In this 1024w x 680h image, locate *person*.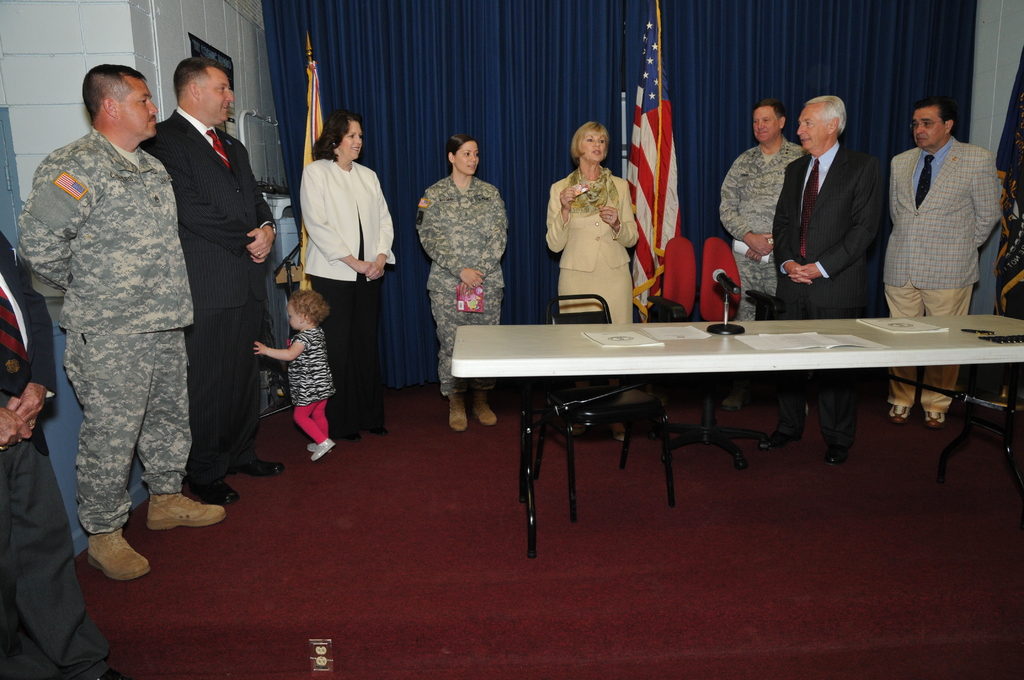
Bounding box: (765, 93, 877, 445).
